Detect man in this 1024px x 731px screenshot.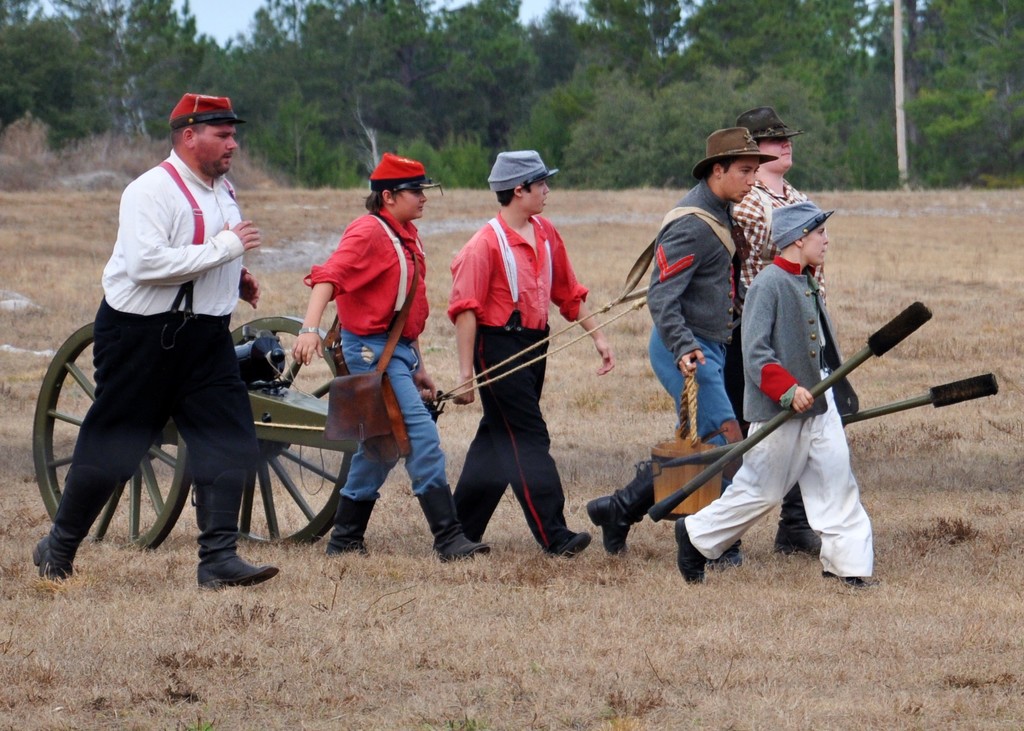
Detection: [445,146,611,558].
